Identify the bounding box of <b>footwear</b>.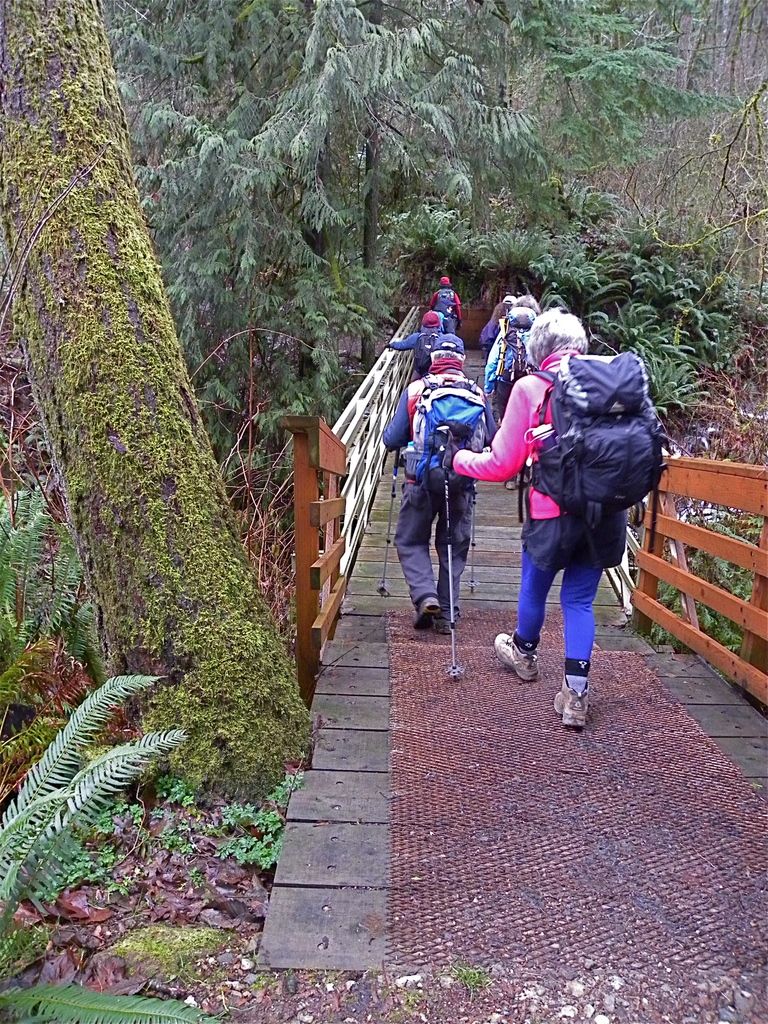
<box>411,594,435,634</box>.
